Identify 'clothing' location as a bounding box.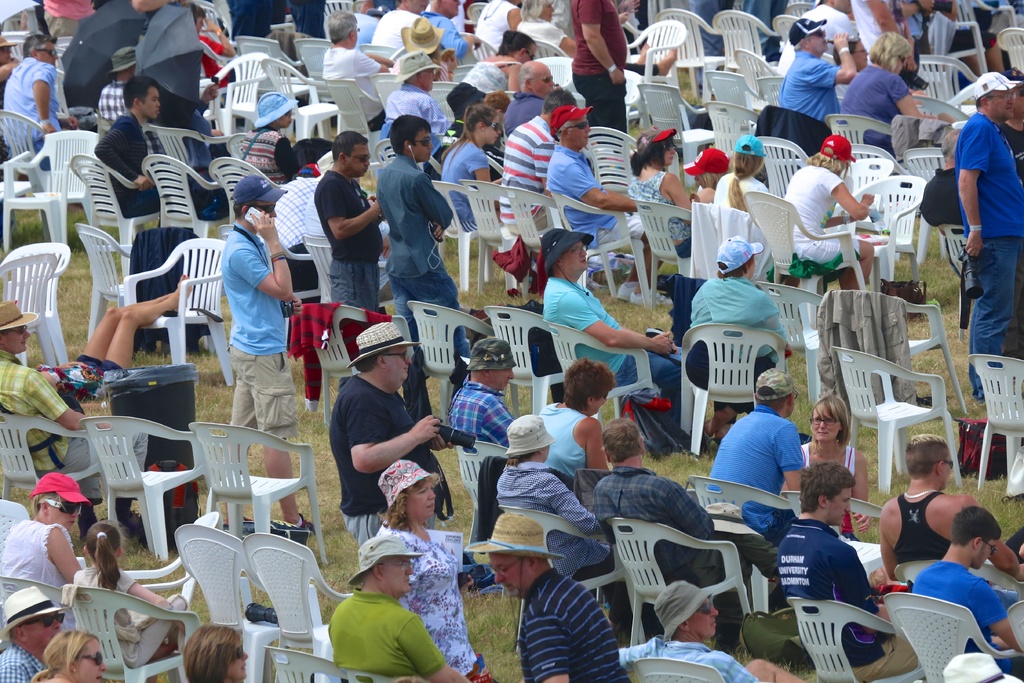
crop(911, 564, 1013, 653).
